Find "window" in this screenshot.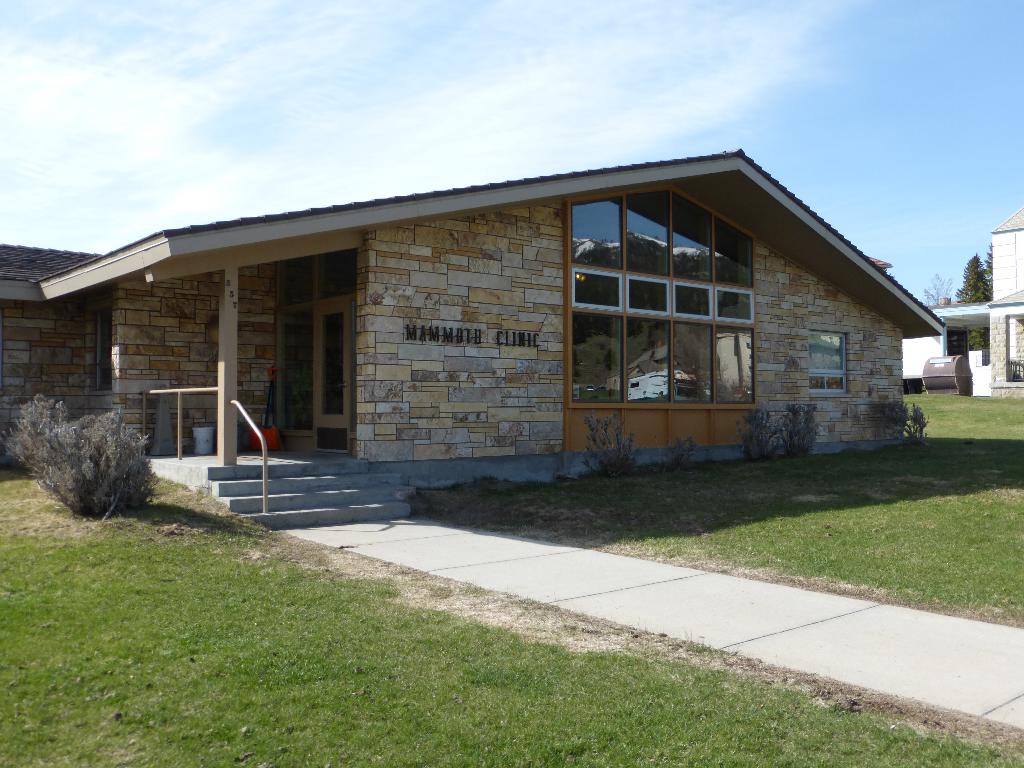
The bounding box for "window" is bbox=(805, 332, 845, 396).
